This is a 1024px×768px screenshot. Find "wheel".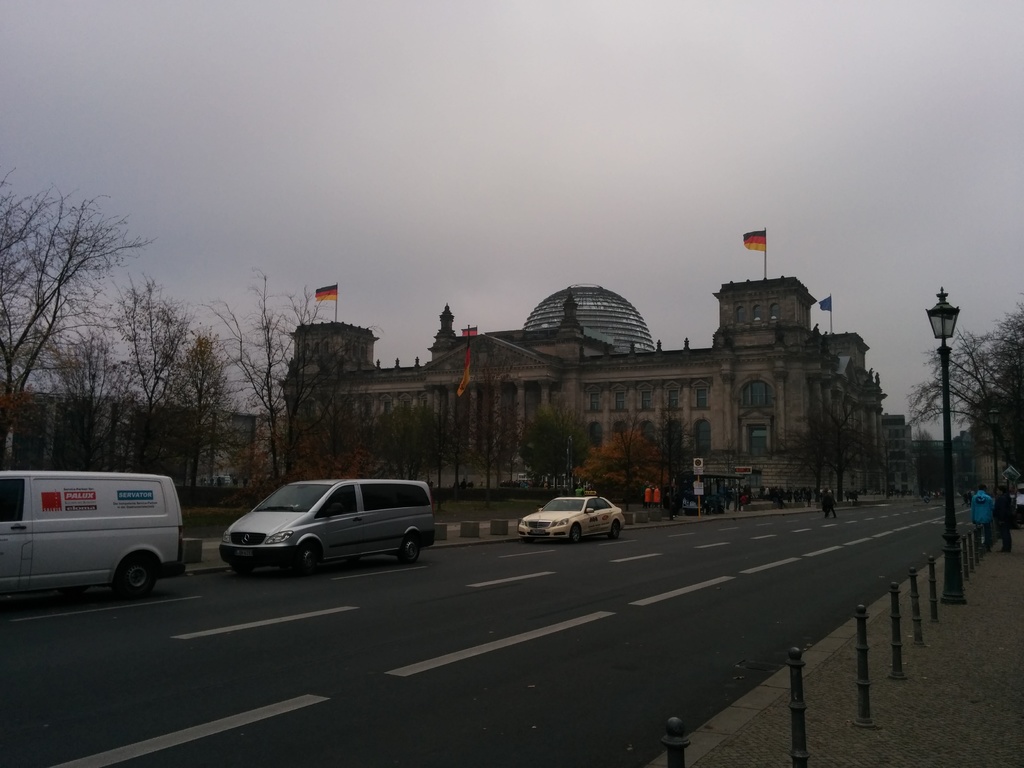
Bounding box: x1=401 y1=537 x2=417 y2=569.
